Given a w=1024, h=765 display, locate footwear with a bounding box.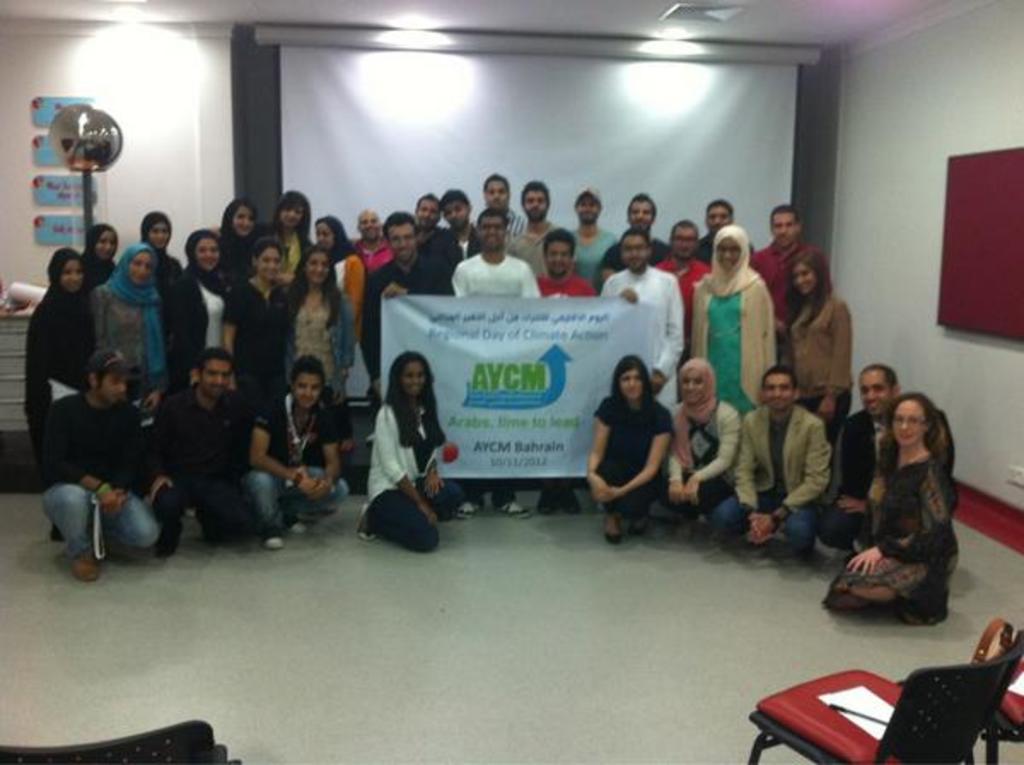
Located: 451/493/490/523.
